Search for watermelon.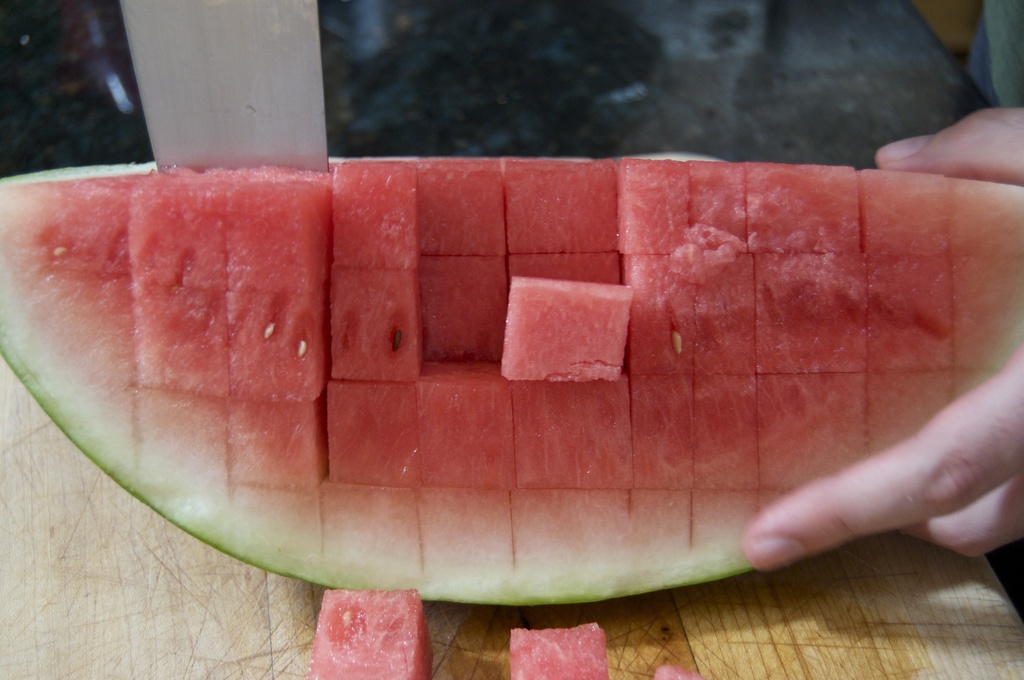
Found at <bbox>300, 588, 429, 679</bbox>.
